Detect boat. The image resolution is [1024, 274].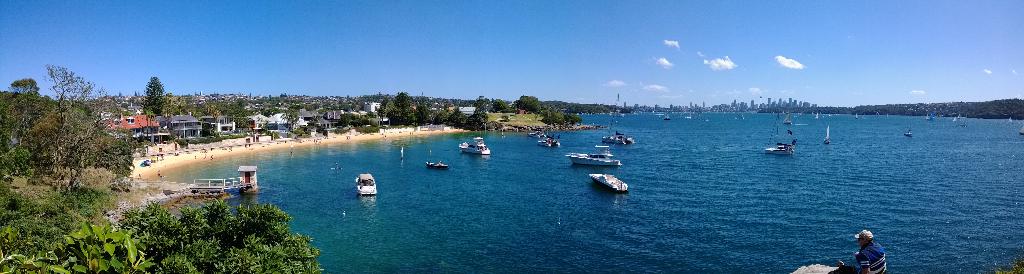
bbox=(354, 176, 378, 191).
